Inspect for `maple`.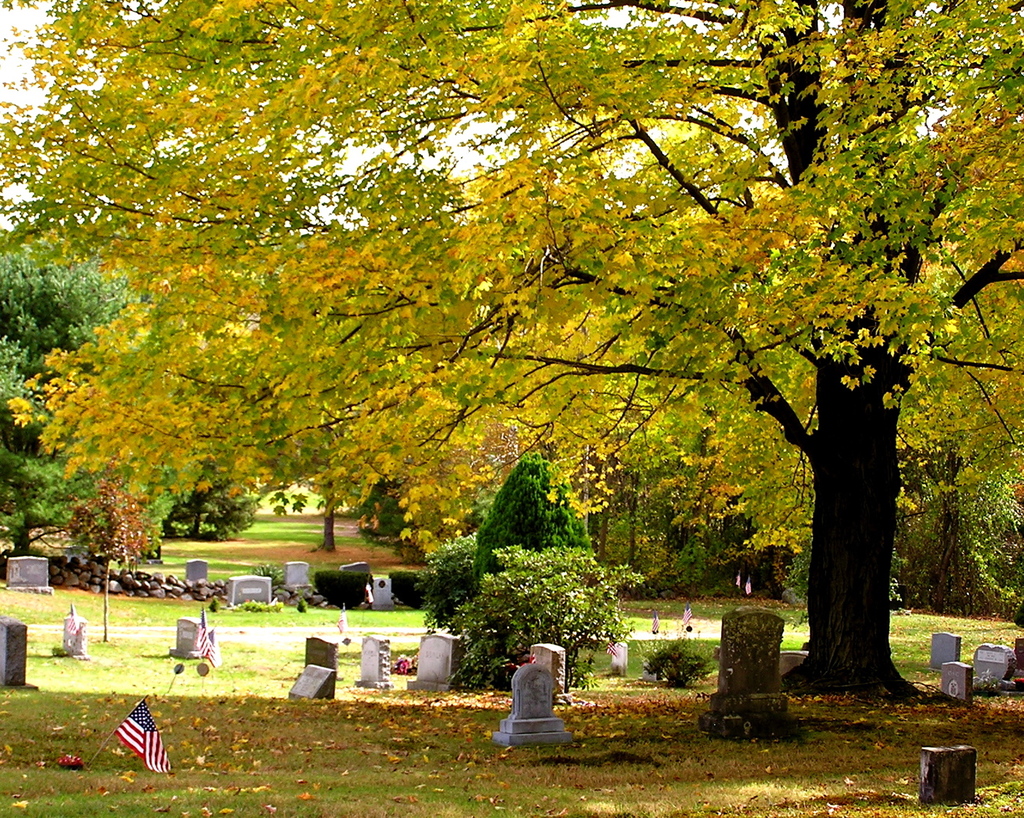
Inspection: (x1=0, y1=0, x2=1023, y2=693).
